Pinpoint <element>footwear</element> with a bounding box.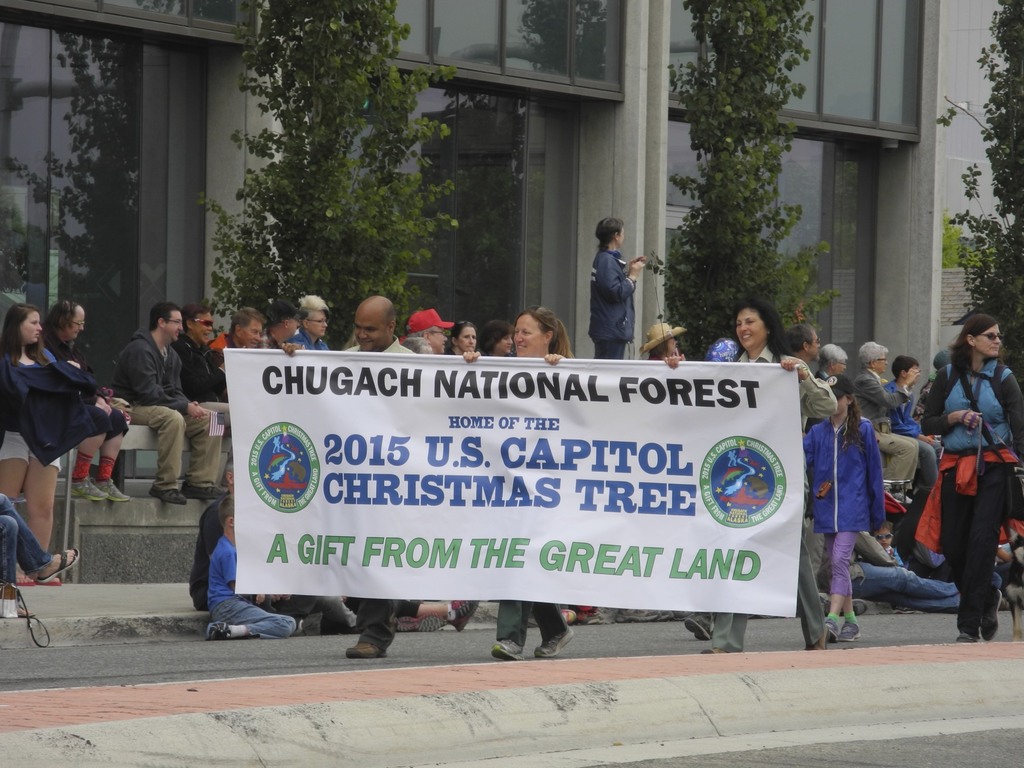
702,650,731,653.
